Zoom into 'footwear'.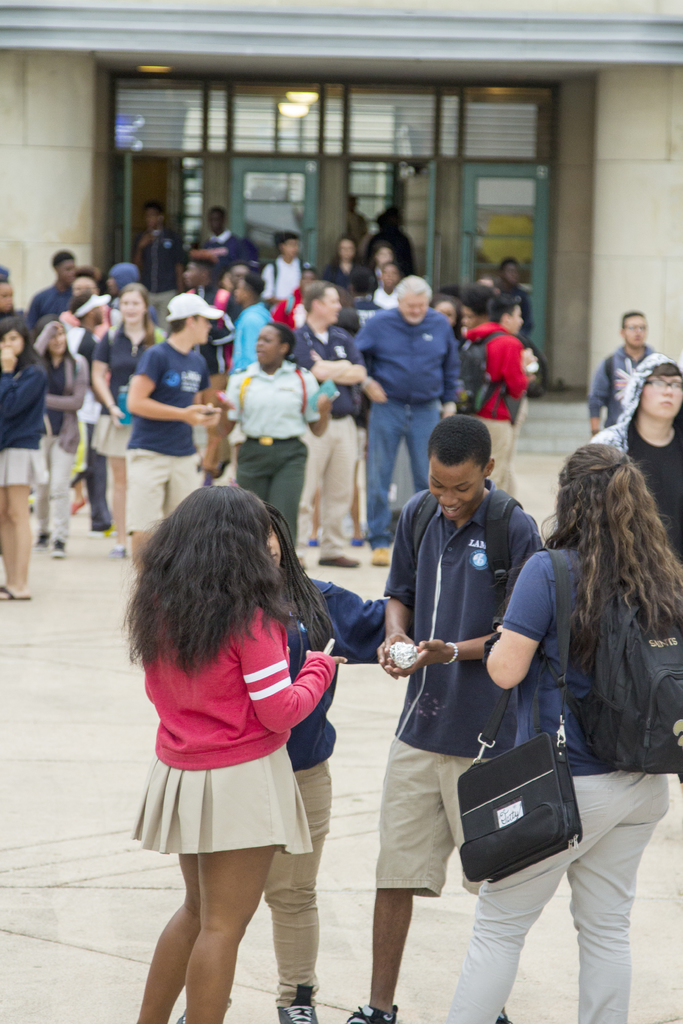
Zoom target: [318,556,359,572].
